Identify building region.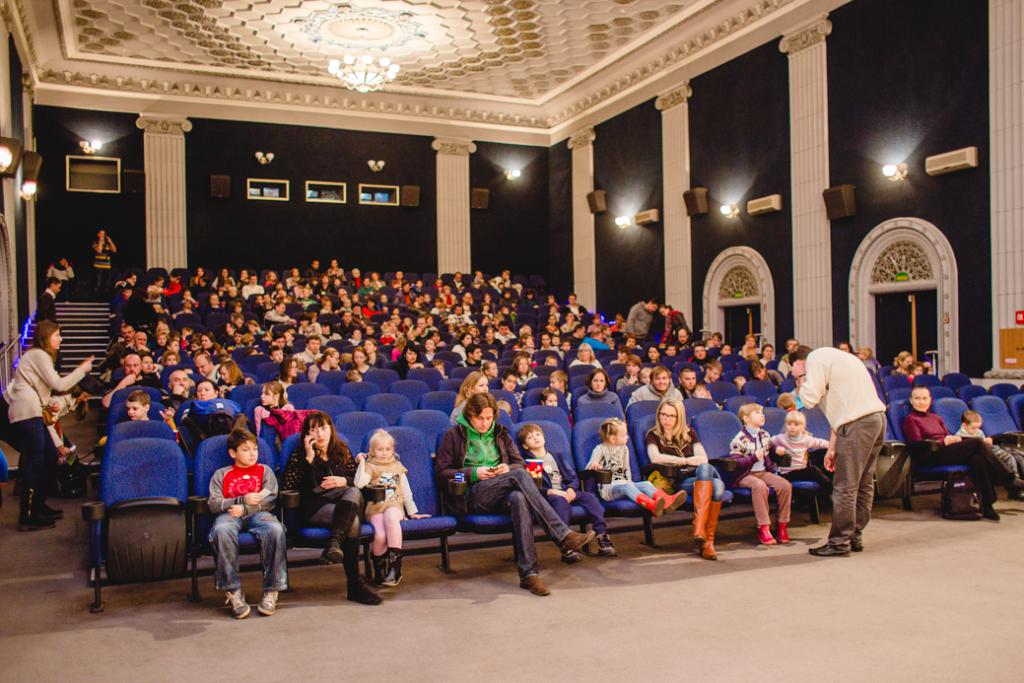
Region: box(0, 0, 1023, 682).
